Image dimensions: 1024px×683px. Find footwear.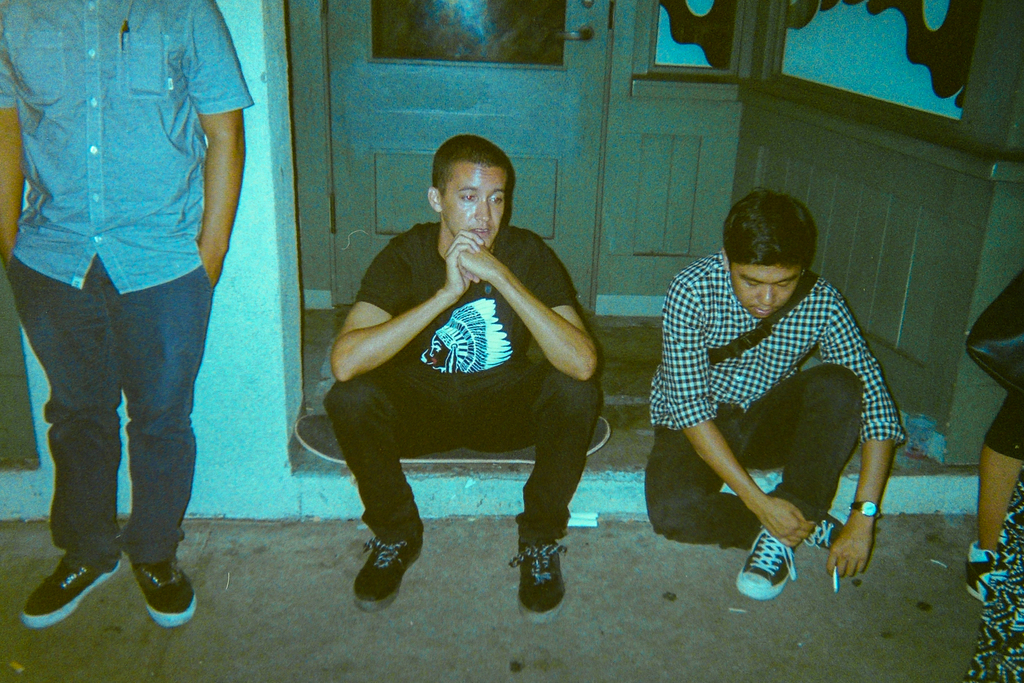
349 536 424 613.
